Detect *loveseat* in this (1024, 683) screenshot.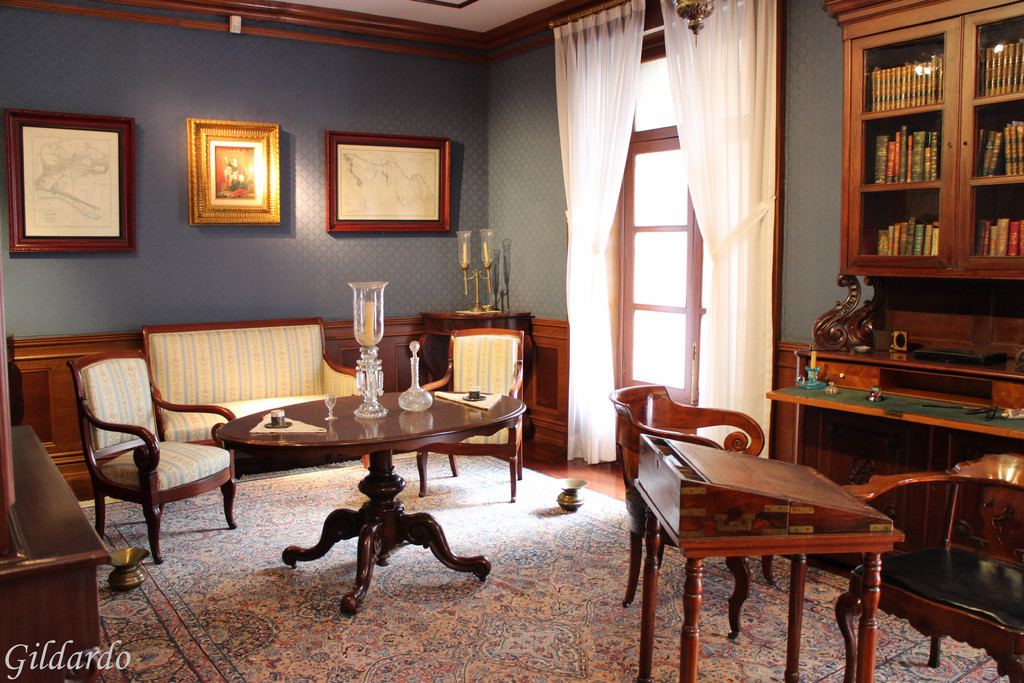
Detection: left=138, top=323, right=374, bottom=472.
